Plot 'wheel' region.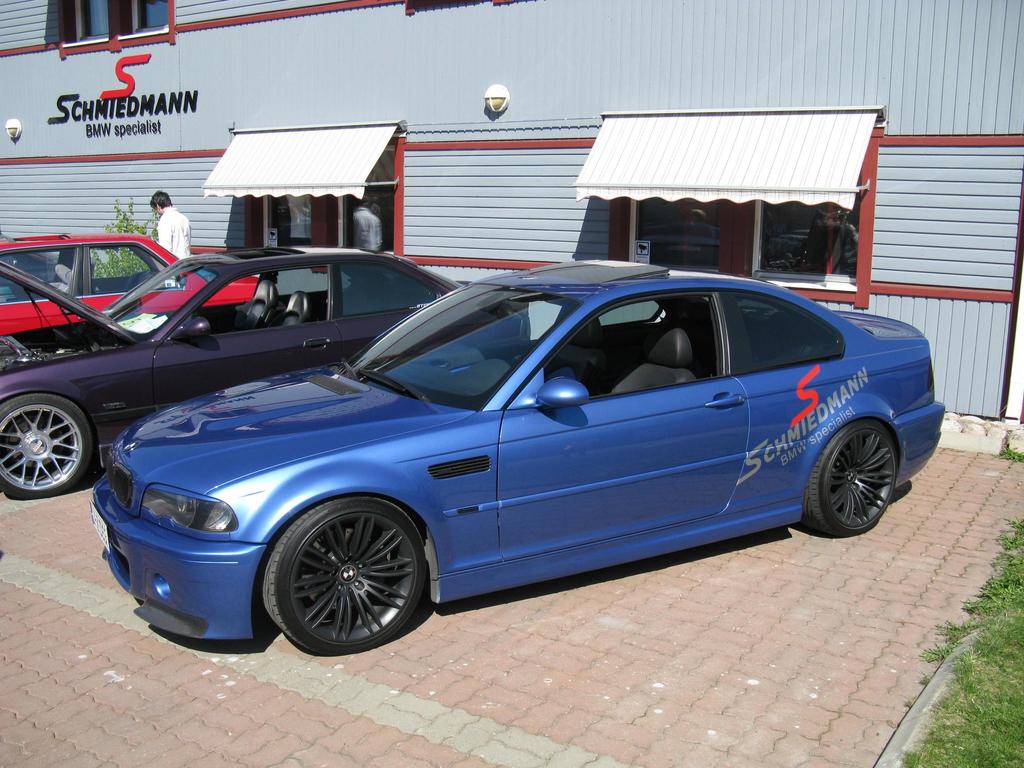
Plotted at (x1=0, y1=393, x2=93, y2=495).
